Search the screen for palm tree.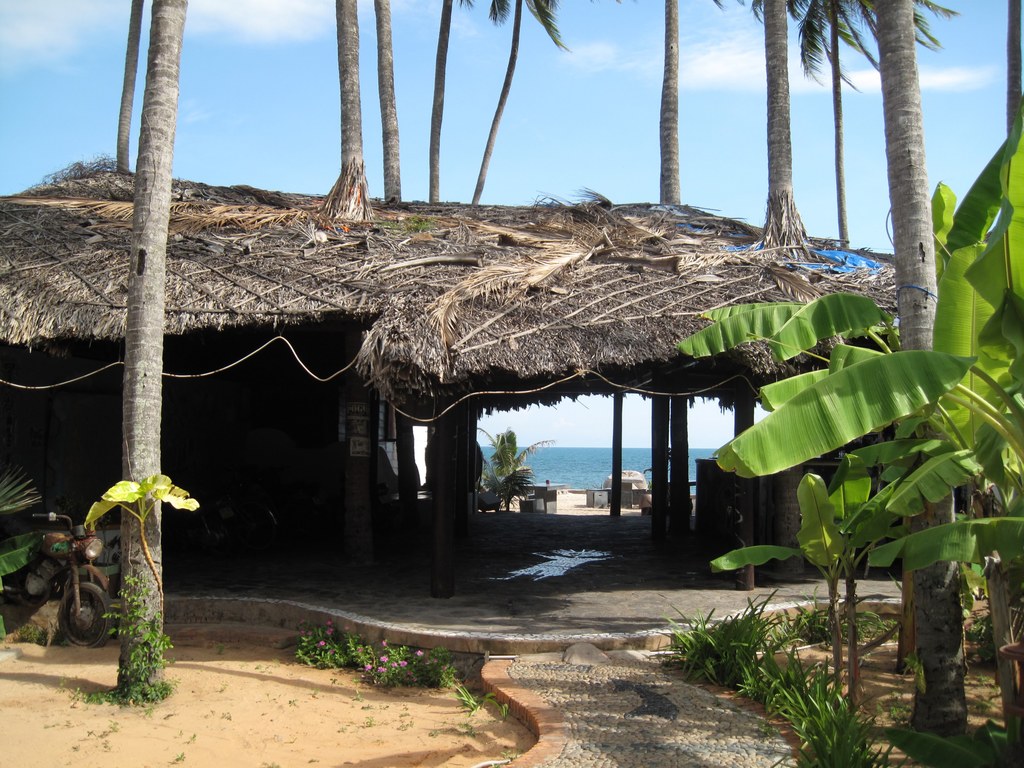
Found at x1=463, y1=0, x2=570, y2=212.
